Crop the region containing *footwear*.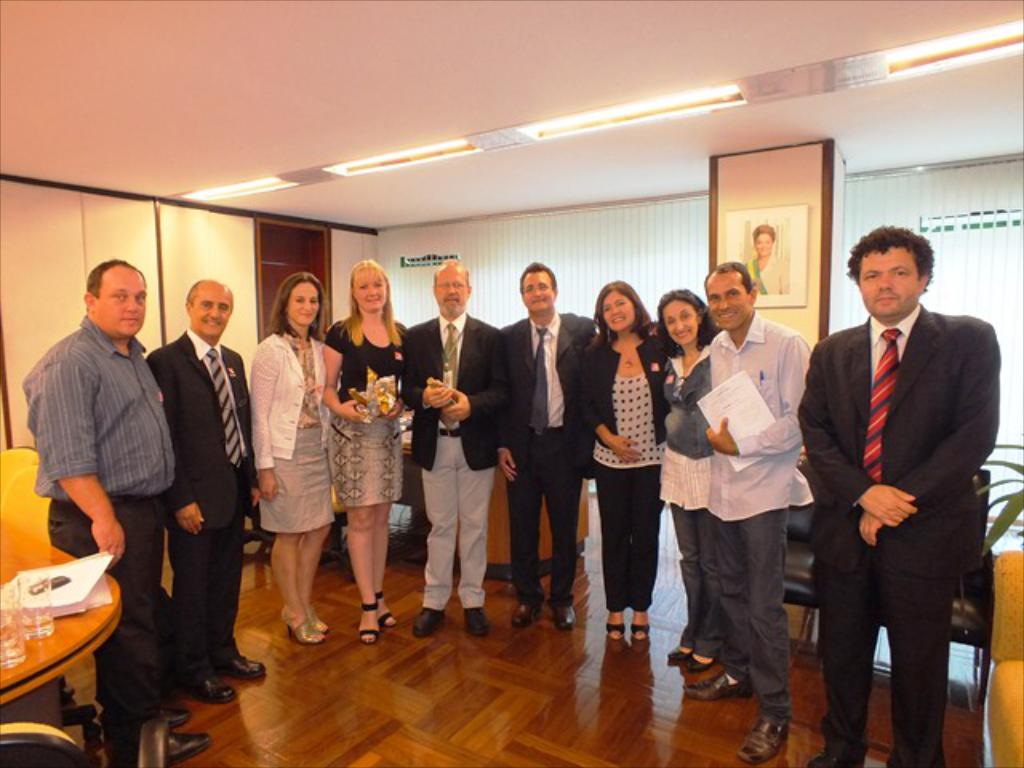
Crop region: [656,642,690,666].
